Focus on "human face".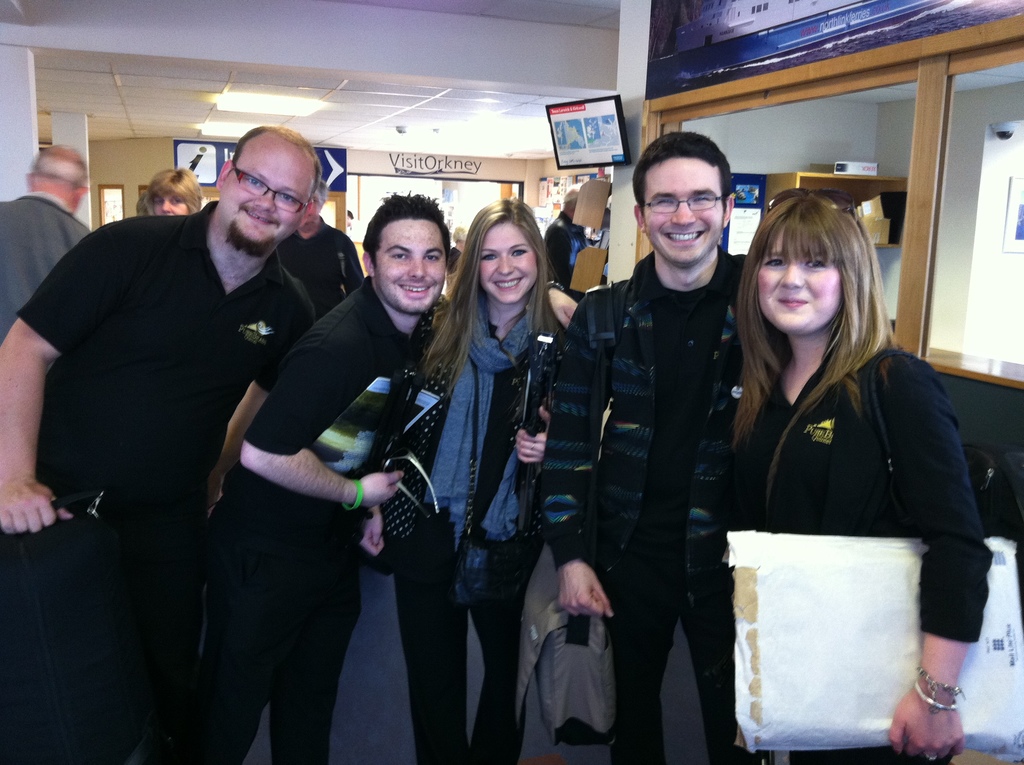
Focused at 154 189 184 220.
